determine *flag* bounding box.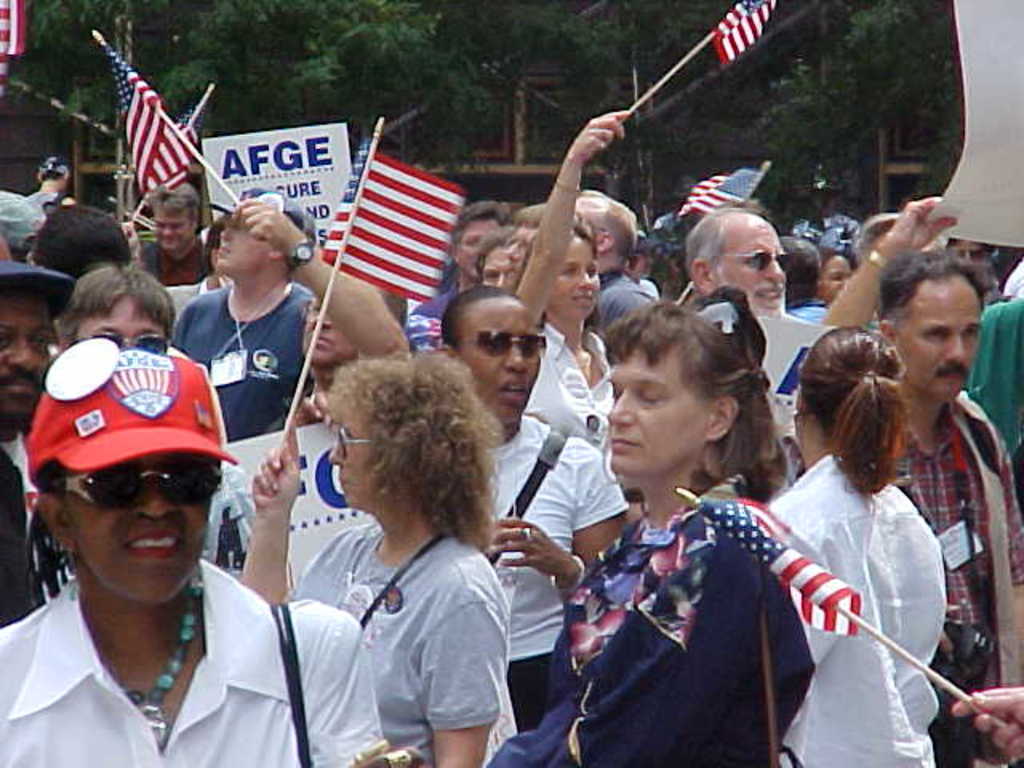
Determined: crop(298, 117, 470, 326).
